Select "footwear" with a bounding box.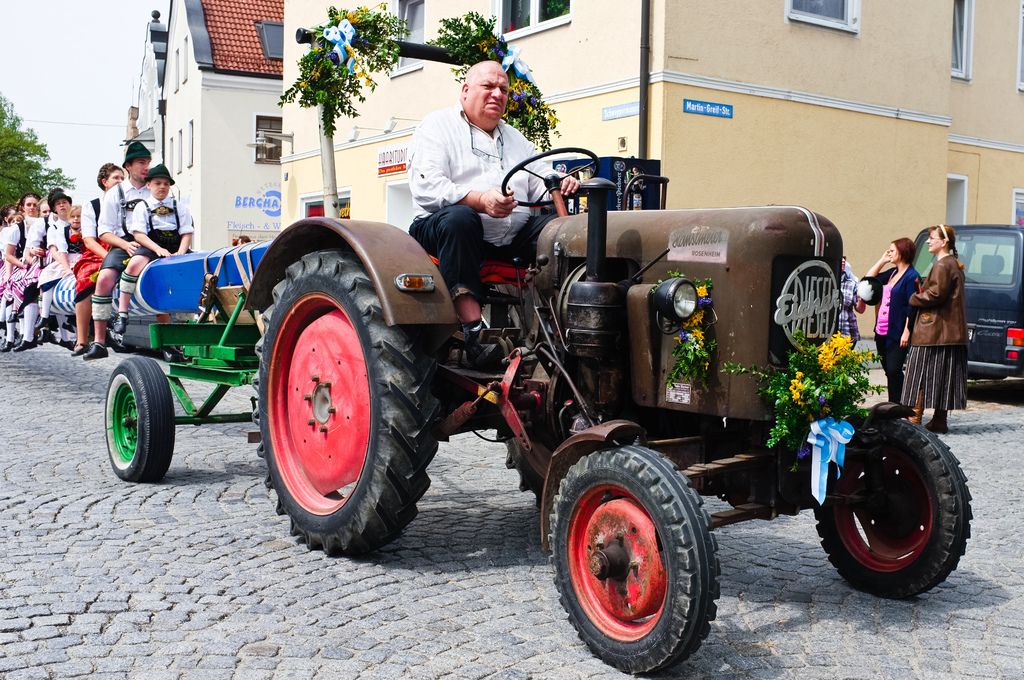
114 314 127 336.
